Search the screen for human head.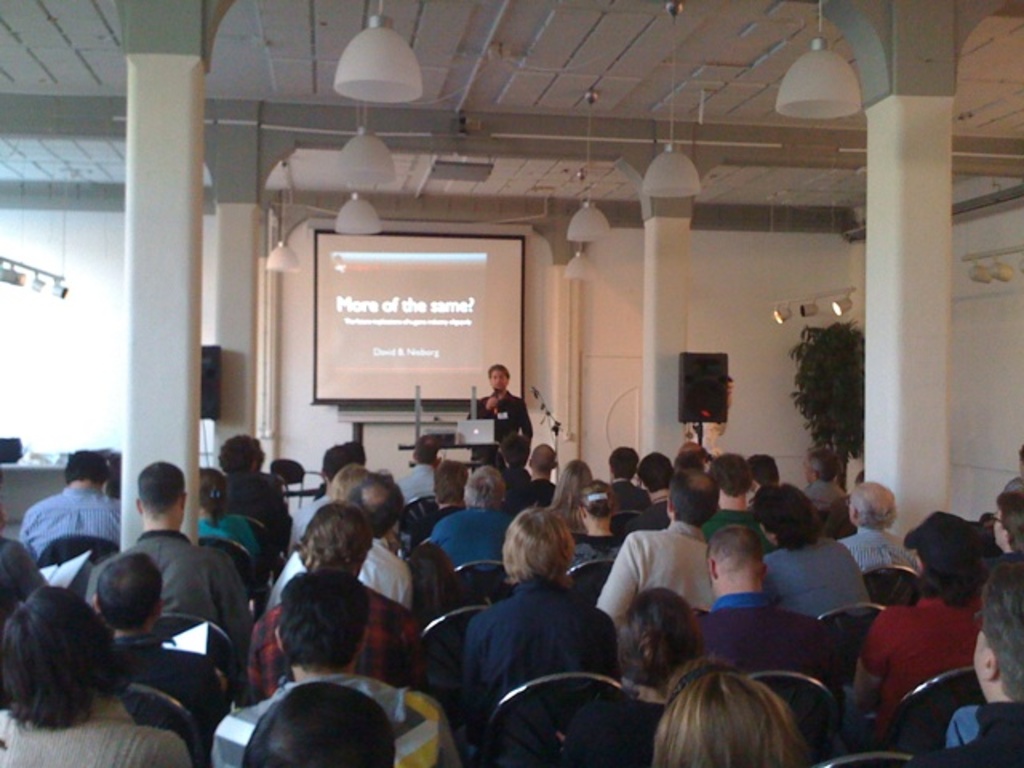
Found at BBox(637, 453, 672, 490).
